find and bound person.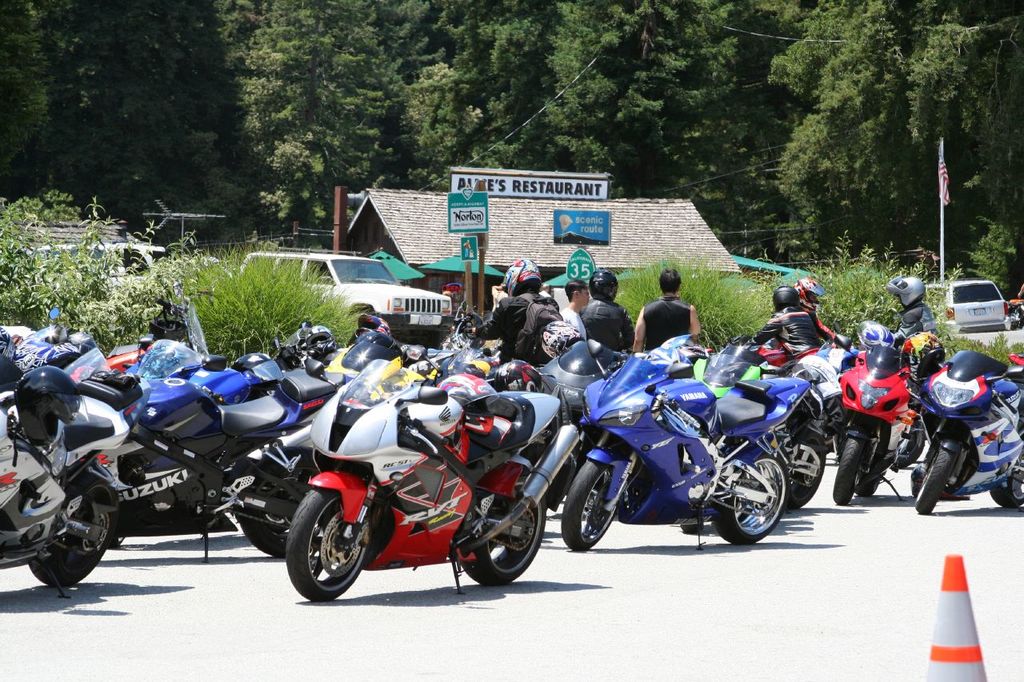
Bound: <region>472, 259, 556, 364</region>.
